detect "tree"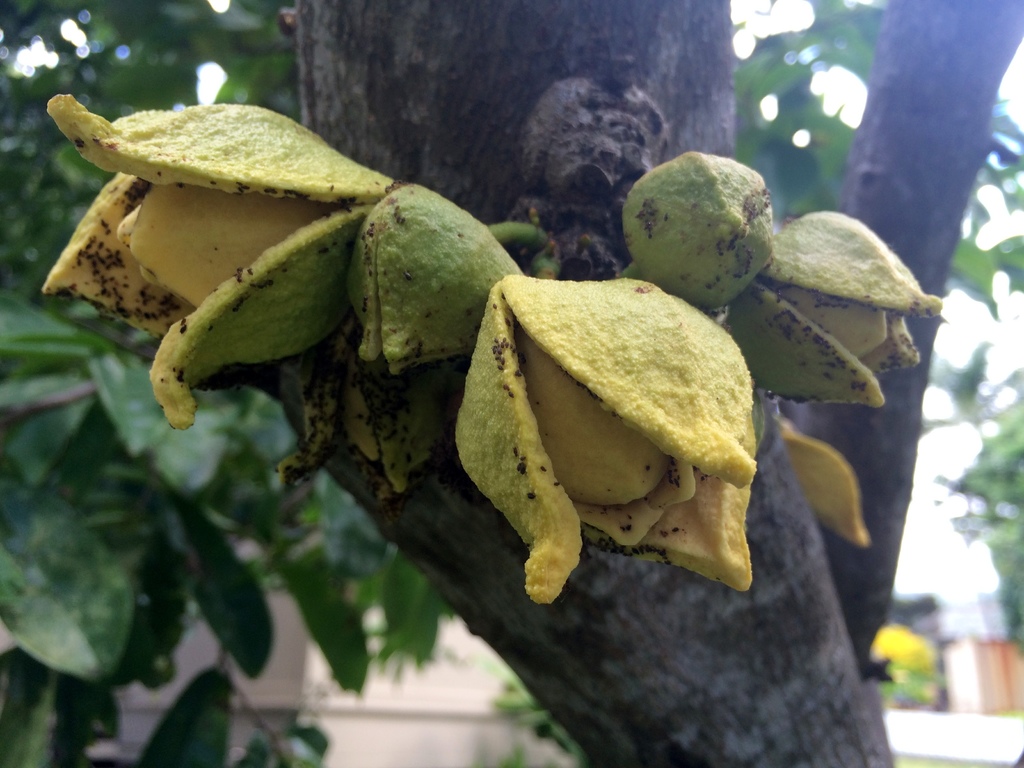
(0,0,964,735)
